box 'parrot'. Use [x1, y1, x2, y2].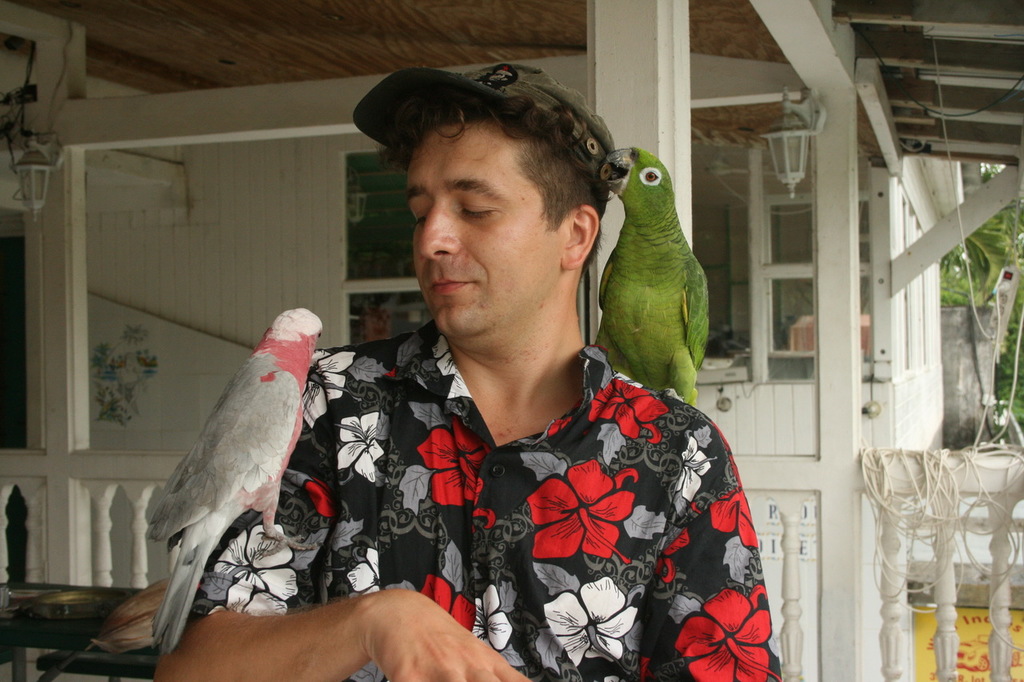
[591, 146, 707, 404].
